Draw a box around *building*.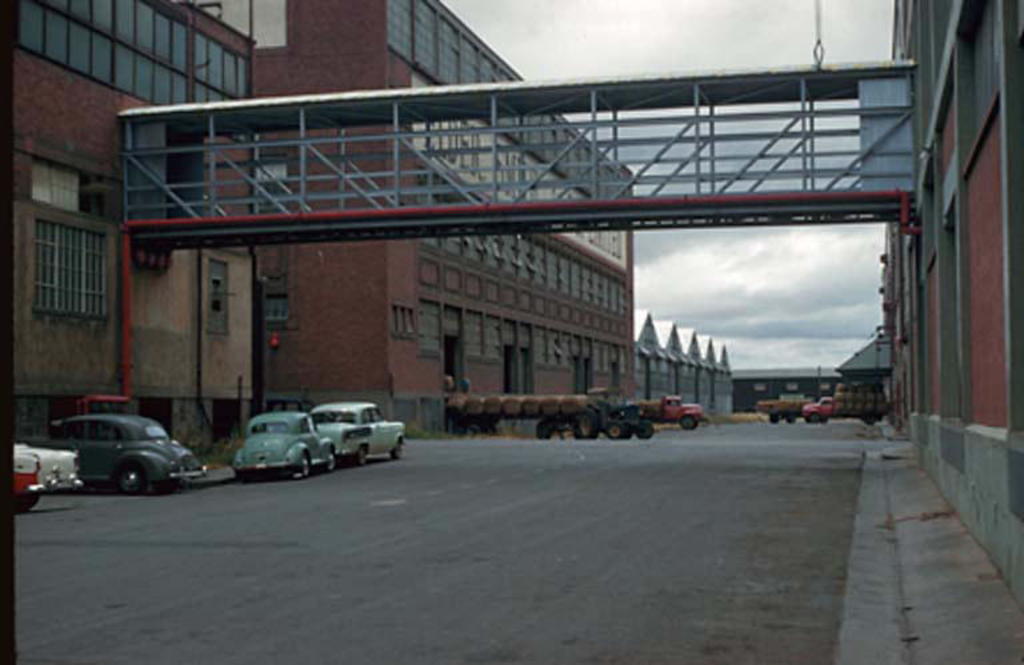
bbox=[11, 0, 259, 450].
